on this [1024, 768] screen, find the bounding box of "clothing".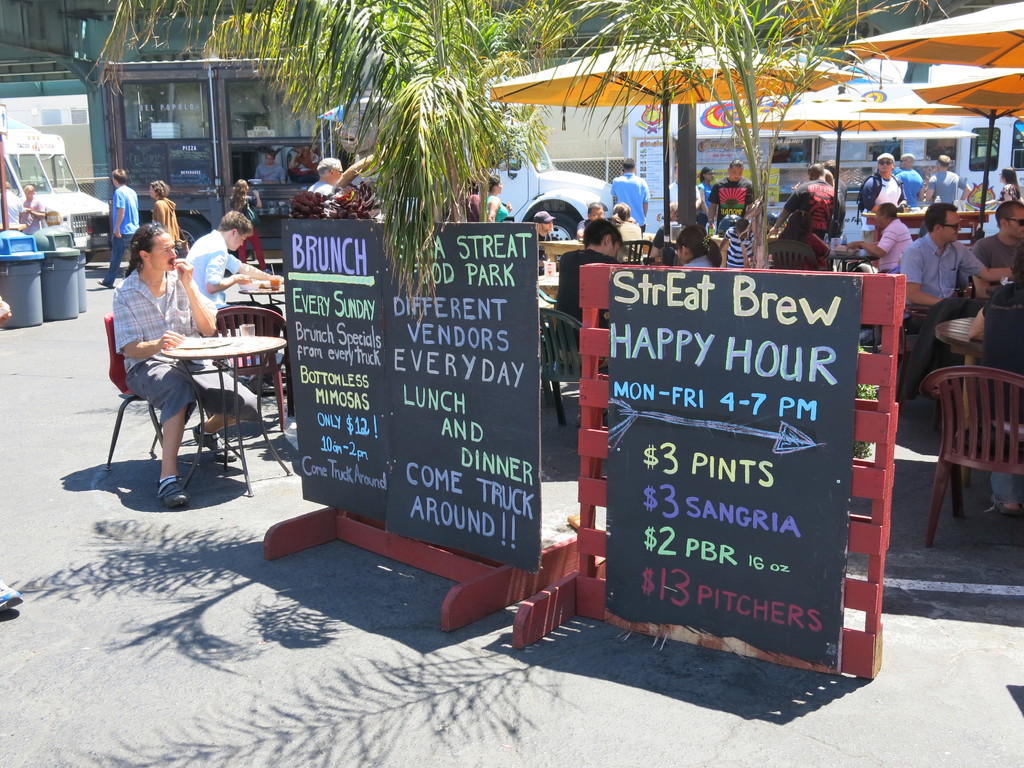
Bounding box: locate(151, 187, 173, 228).
